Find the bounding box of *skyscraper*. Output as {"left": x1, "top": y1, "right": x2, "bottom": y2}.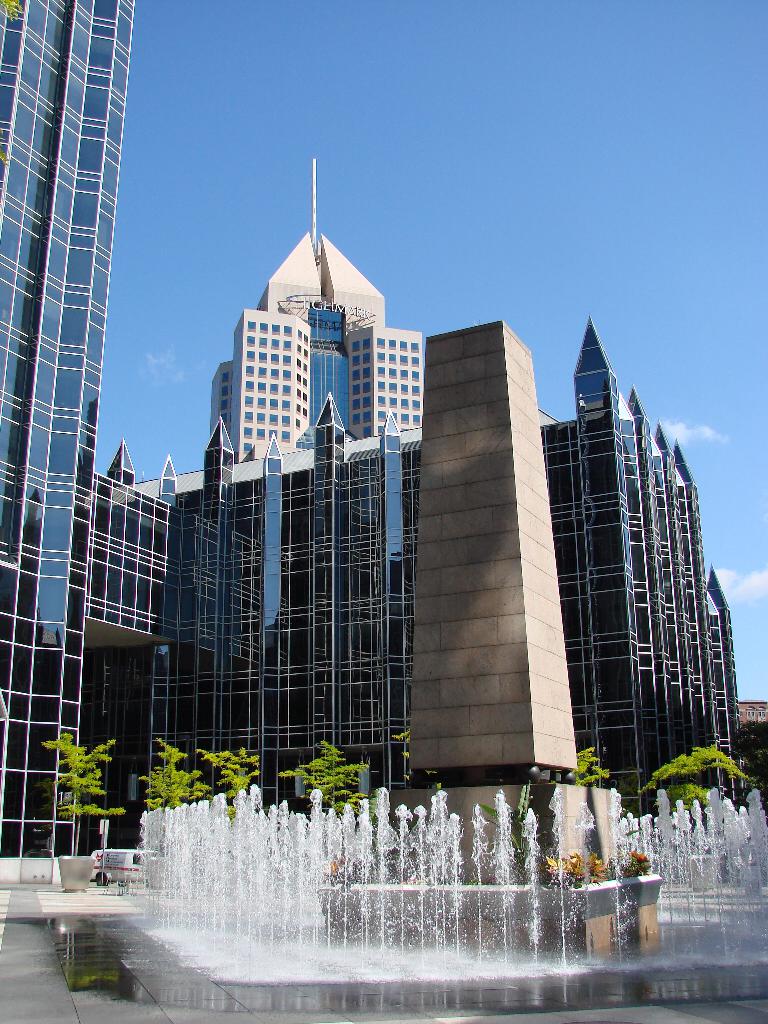
{"left": 207, "top": 150, "right": 425, "bottom": 455}.
